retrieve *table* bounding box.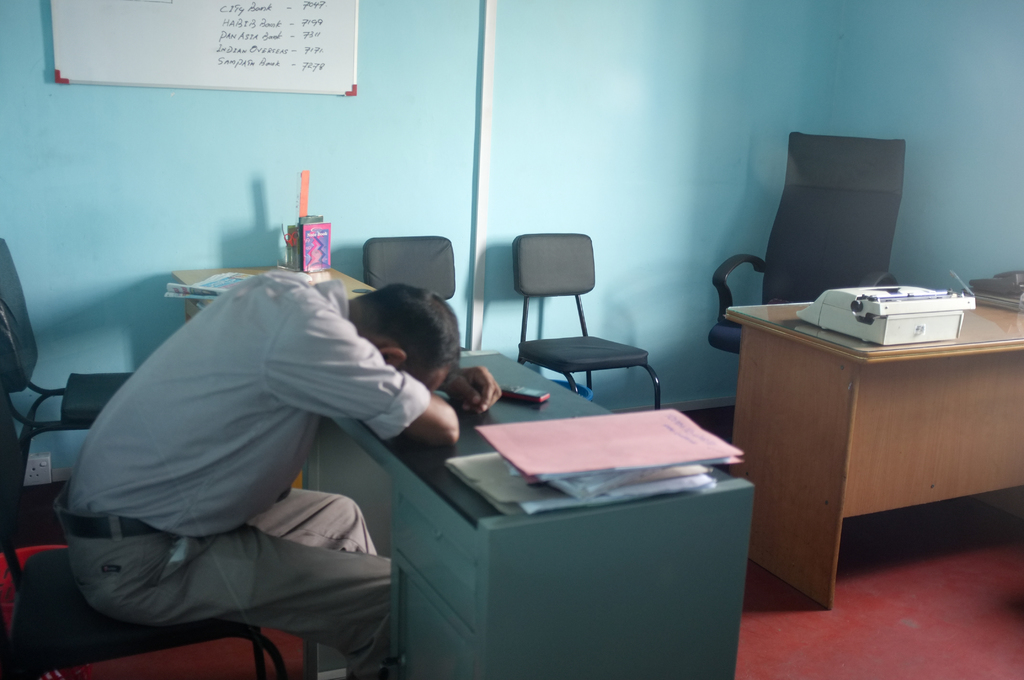
Bounding box: box(296, 334, 754, 679).
